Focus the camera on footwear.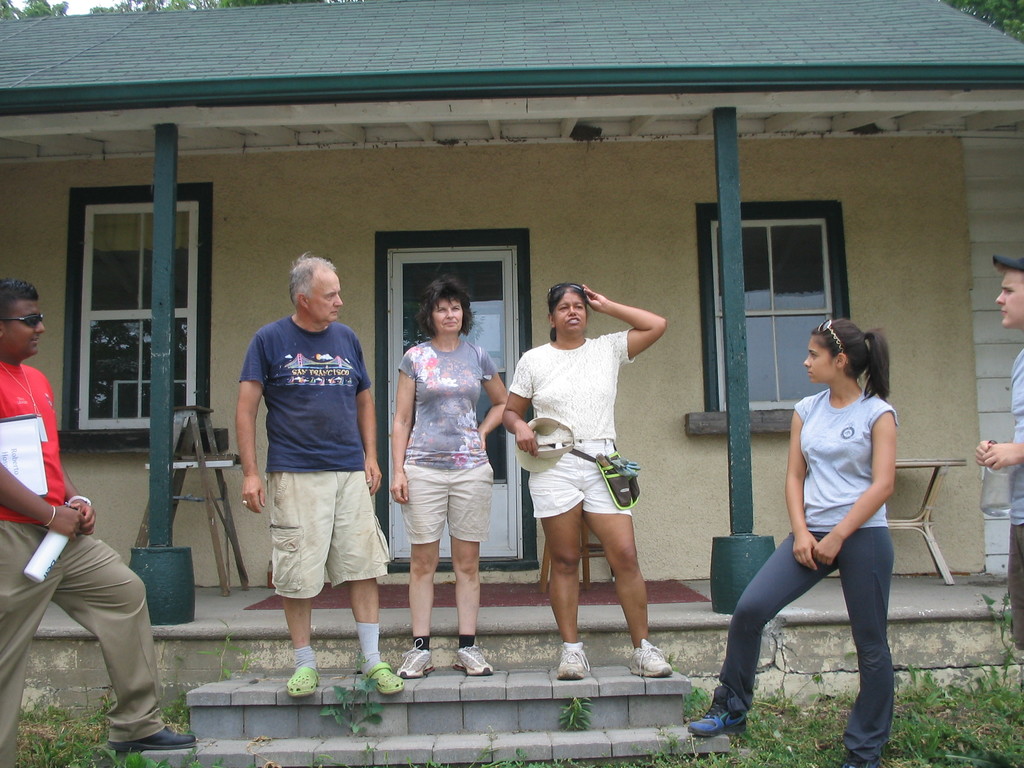
Focus region: 104 724 199 756.
